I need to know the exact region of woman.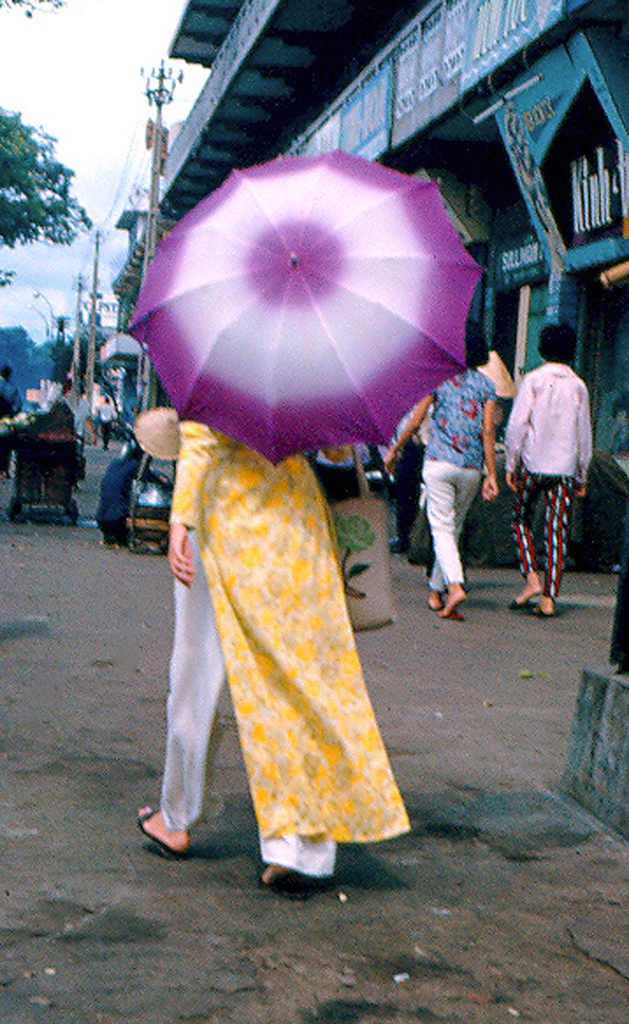
Region: (x1=374, y1=313, x2=503, y2=626).
